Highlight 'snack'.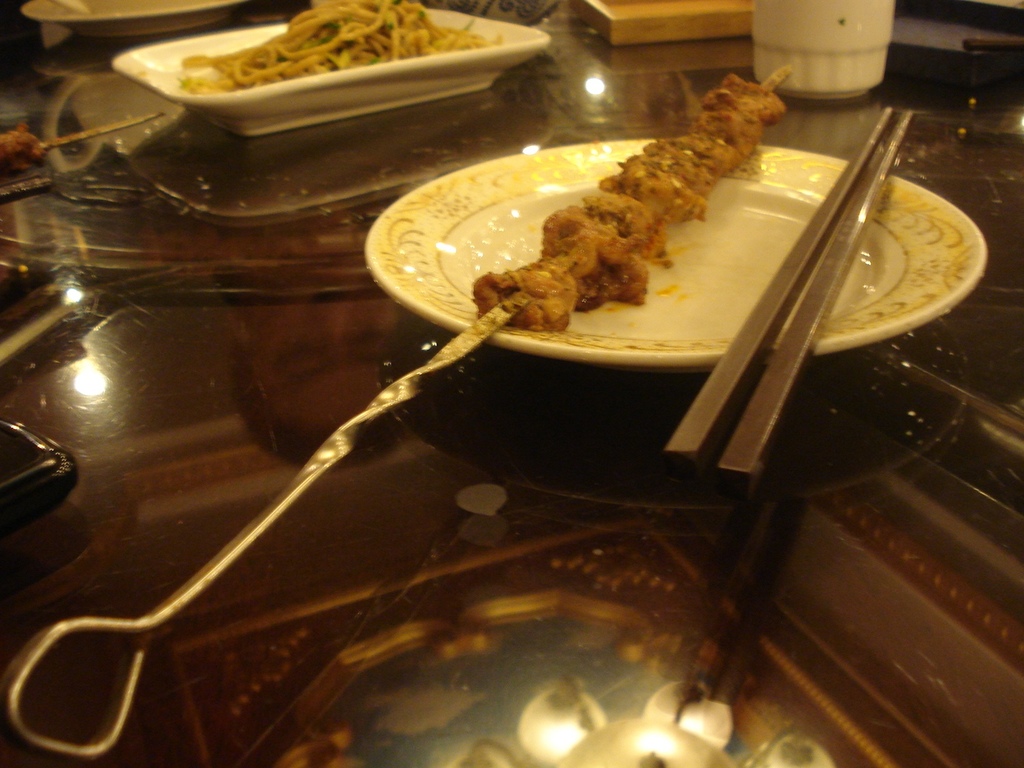
Highlighted region: (175, 0, 502, 99).
